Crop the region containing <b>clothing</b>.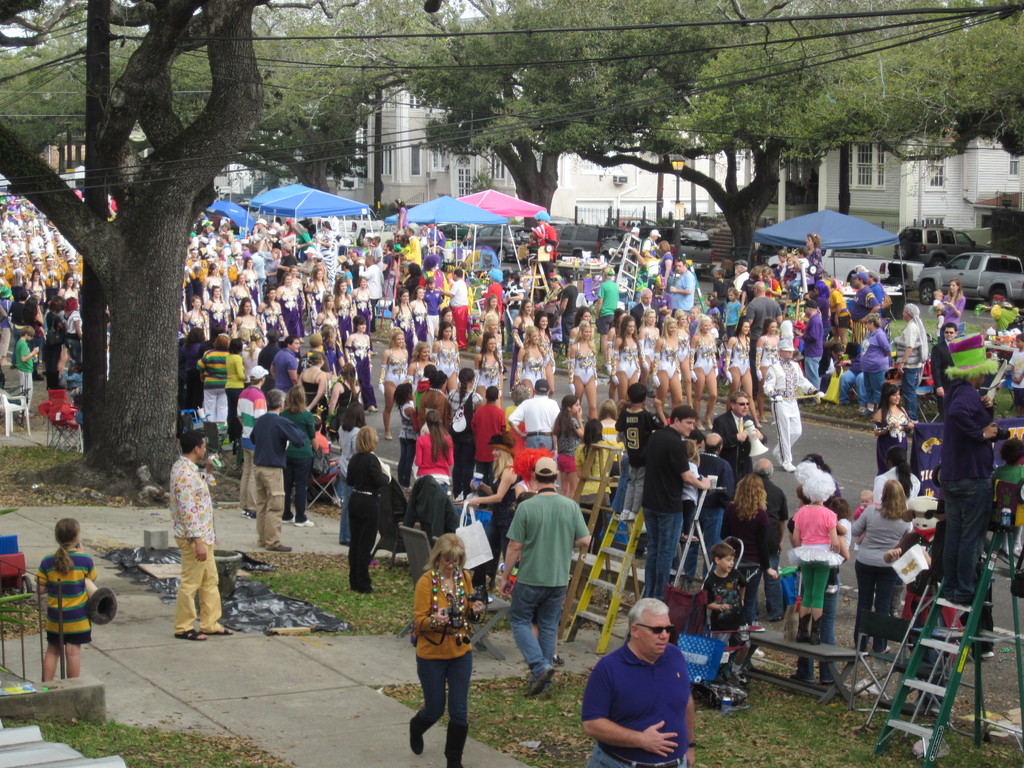
Crop region: [785,507,842,541].
